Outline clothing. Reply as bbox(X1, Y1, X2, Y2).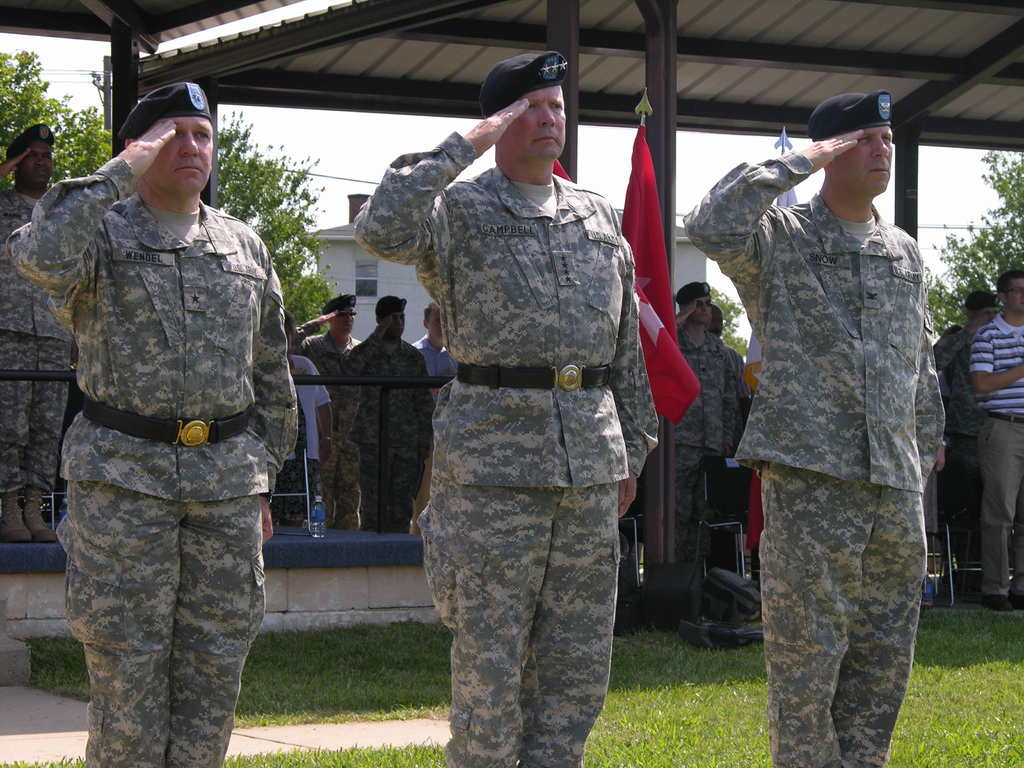
bbox(293, 334, 360, 518).
